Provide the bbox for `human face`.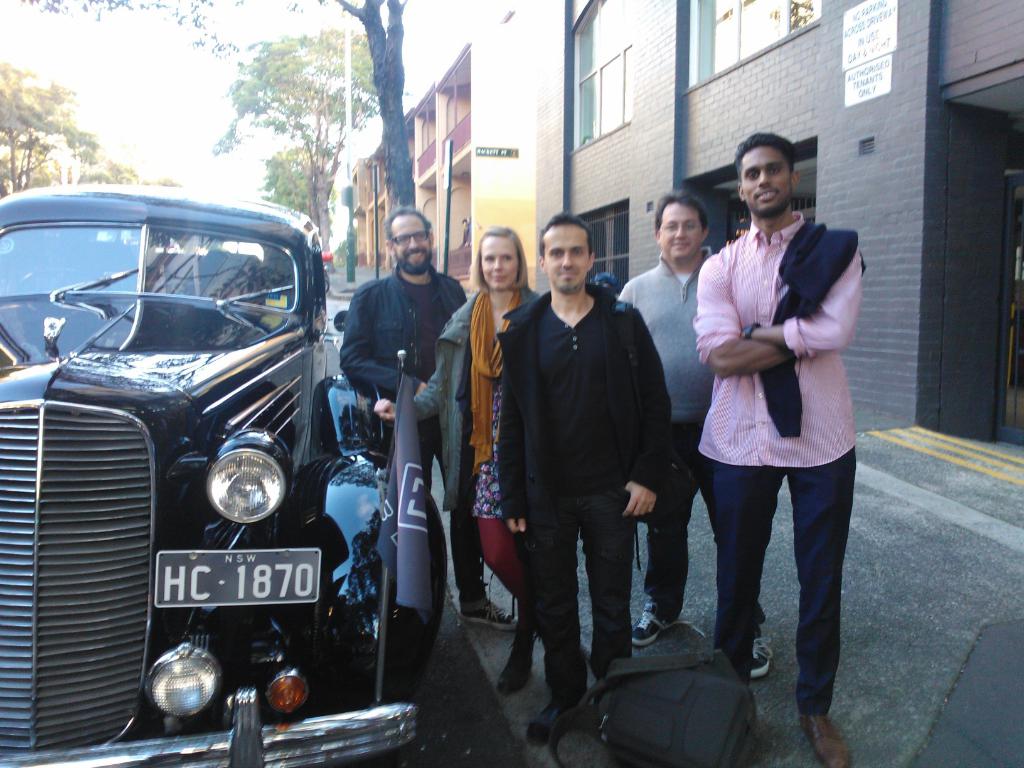
region(742, 145, 793, 215).
